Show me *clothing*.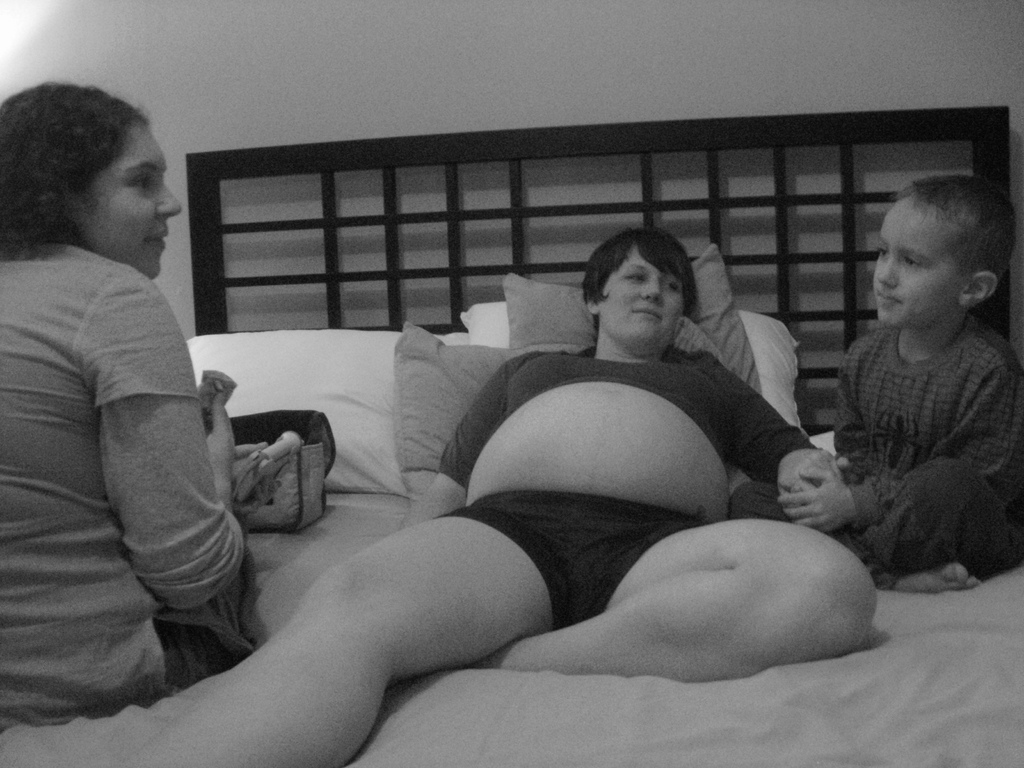
*clothing* is here: (x1=22, y1=175, x2=242, y2=710).
